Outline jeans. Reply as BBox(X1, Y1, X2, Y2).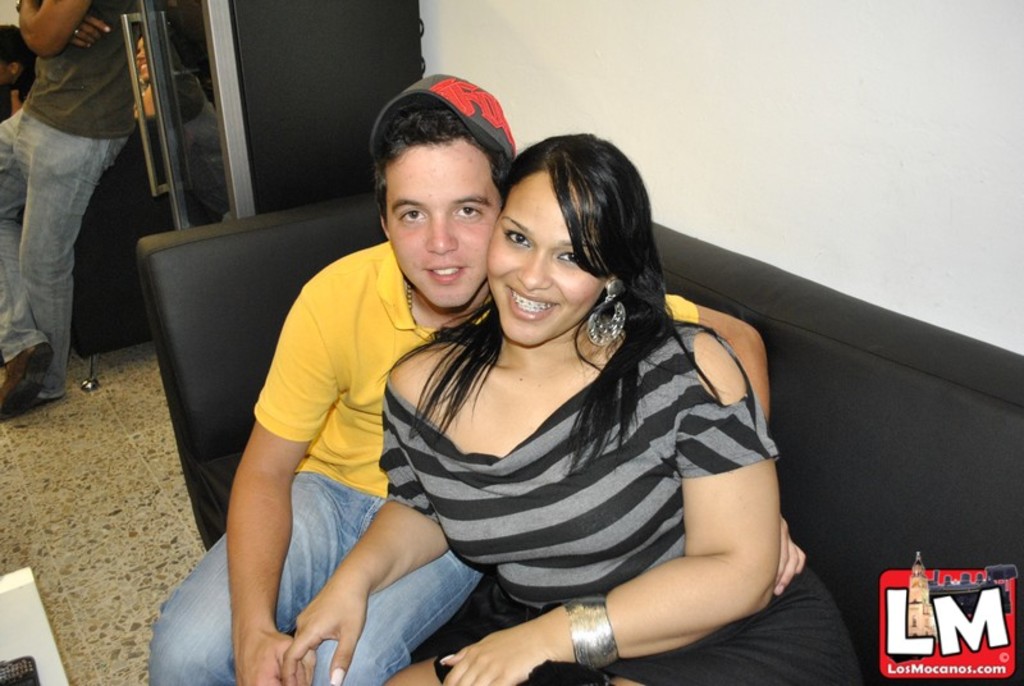
BBox(138, 475, 483, 685).
